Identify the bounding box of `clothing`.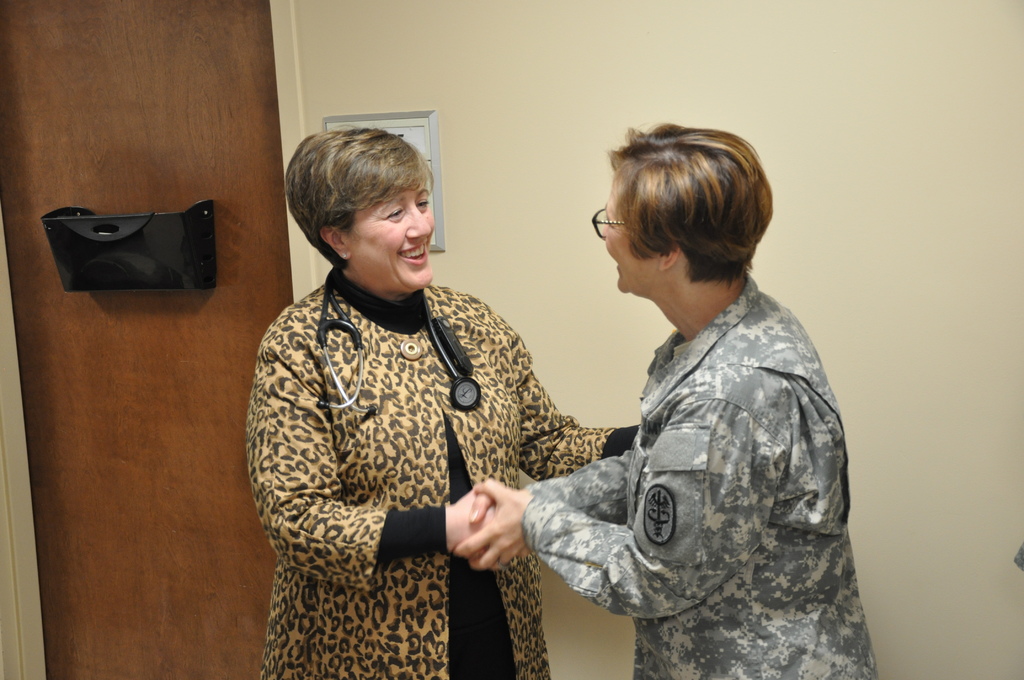
[243,269,638,679].
